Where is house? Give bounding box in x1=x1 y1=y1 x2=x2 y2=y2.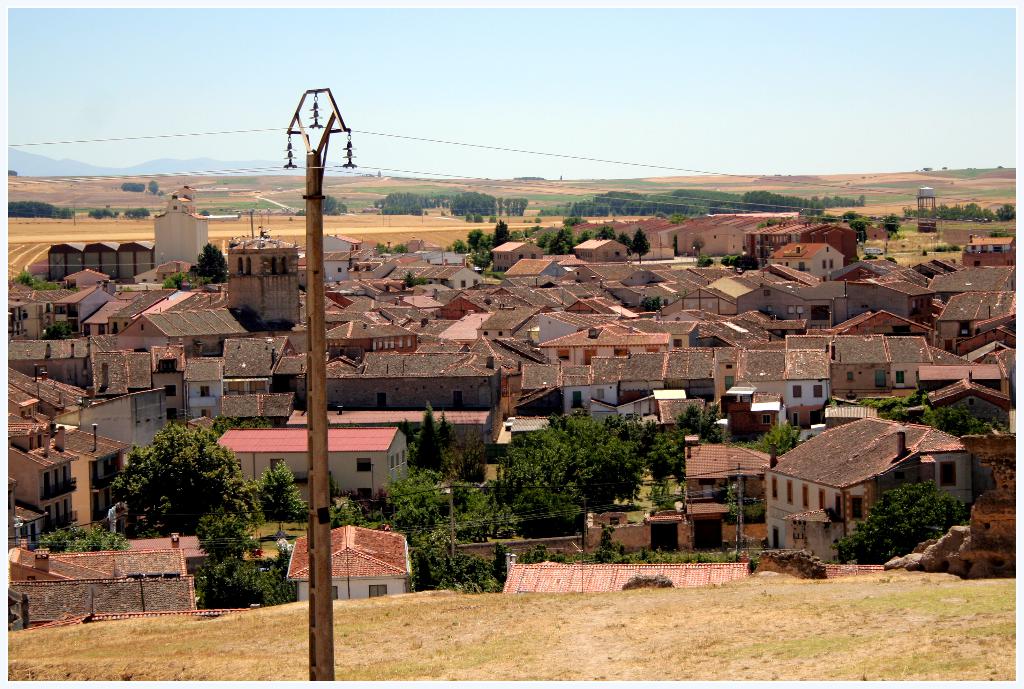
x1=31 y1=181 x2=219 y2=294.
